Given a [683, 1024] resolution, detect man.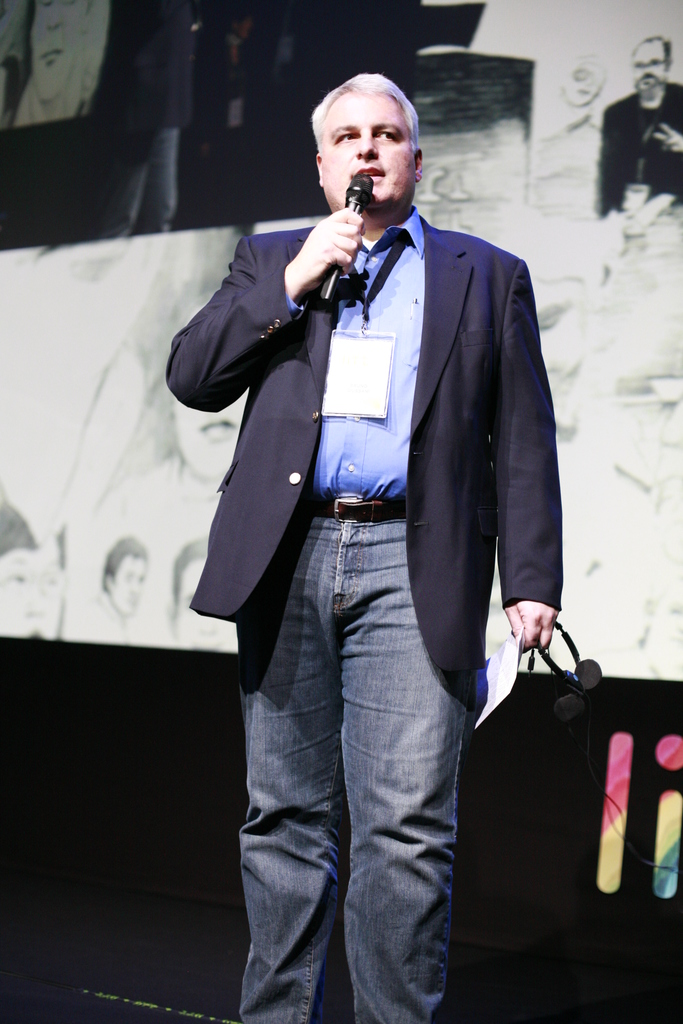
select_region(183, 56, 584, 985).
